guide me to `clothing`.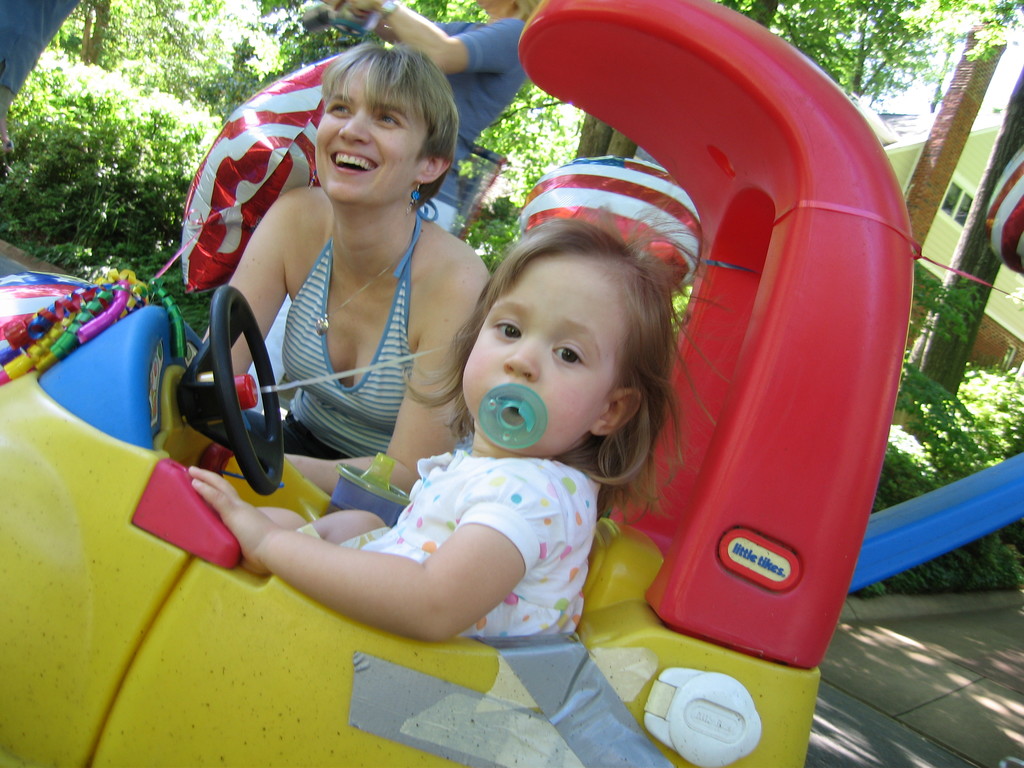
Guidance: (left=281, top=201, right=418, bottom=454).
